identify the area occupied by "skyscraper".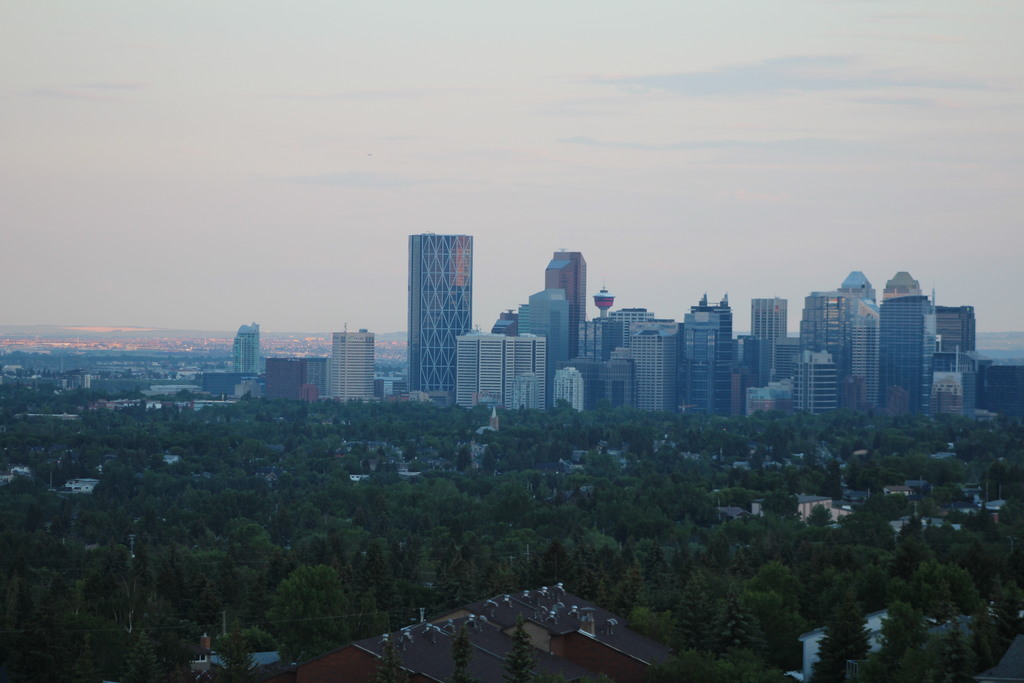
Area: Rect(230, 323, 257, 375).
